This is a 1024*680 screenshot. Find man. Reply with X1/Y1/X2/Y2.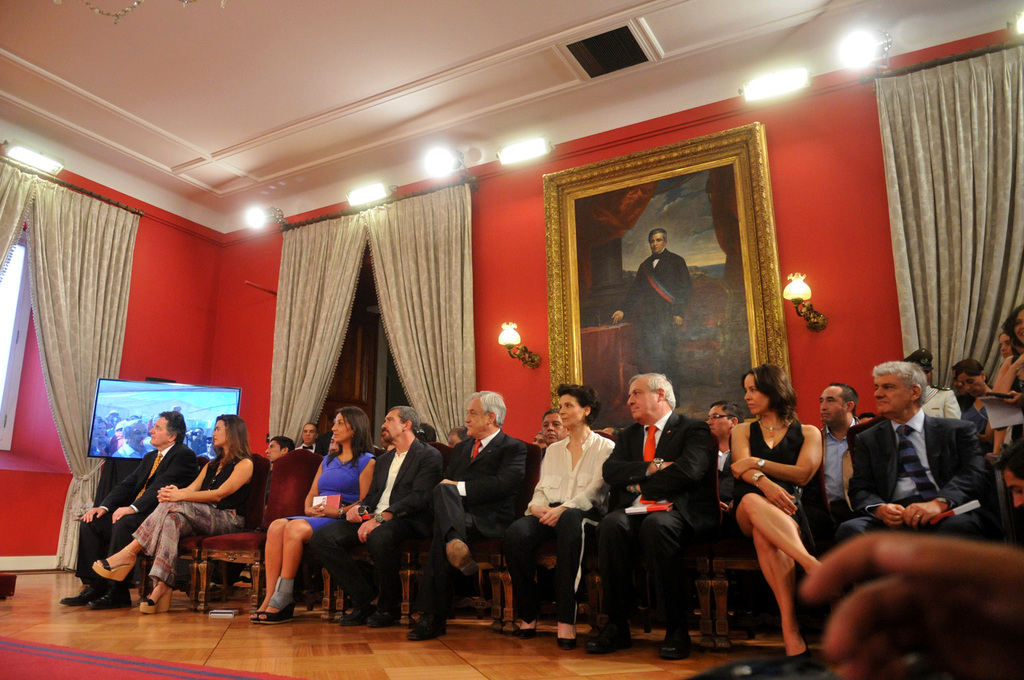
583/372/717/662.
